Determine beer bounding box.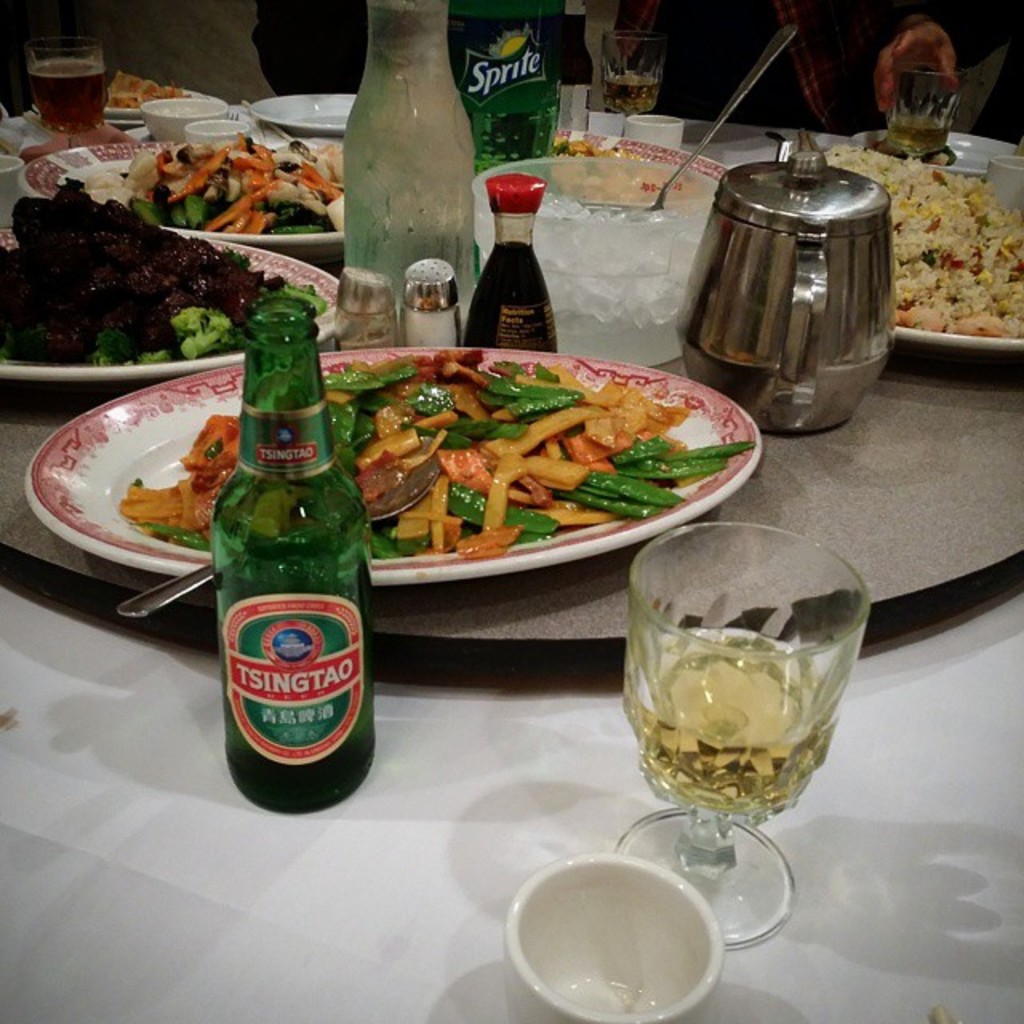
Determined: select_region(613, 624, 826, 827).
